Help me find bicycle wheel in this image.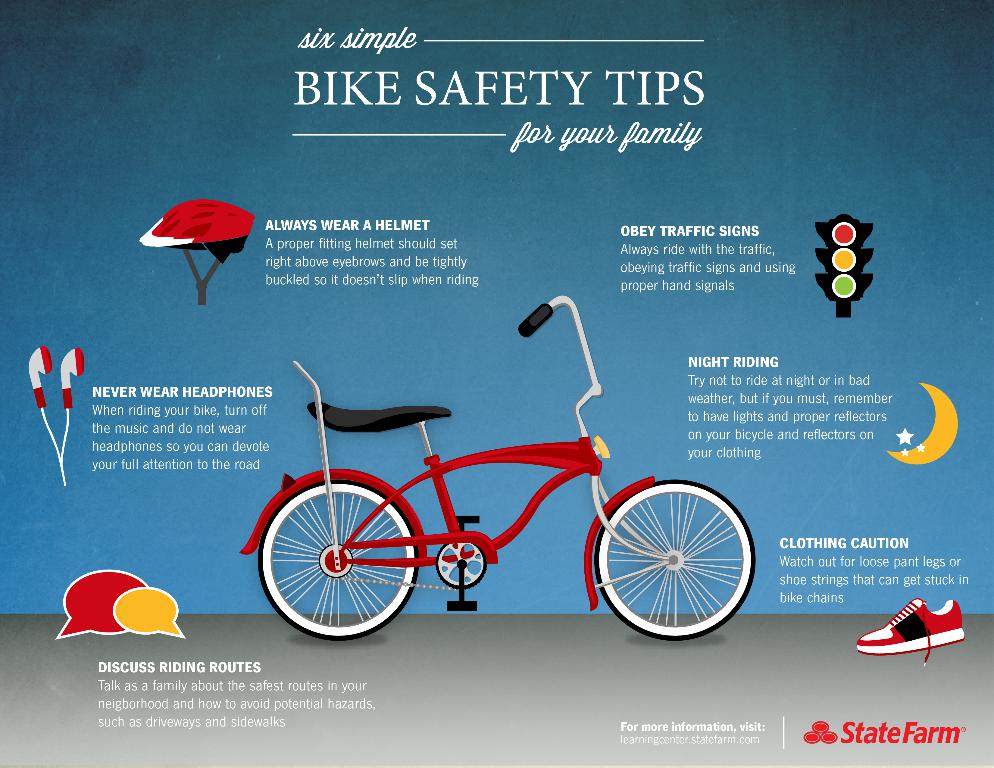
Found it: (591,478,755,640).
